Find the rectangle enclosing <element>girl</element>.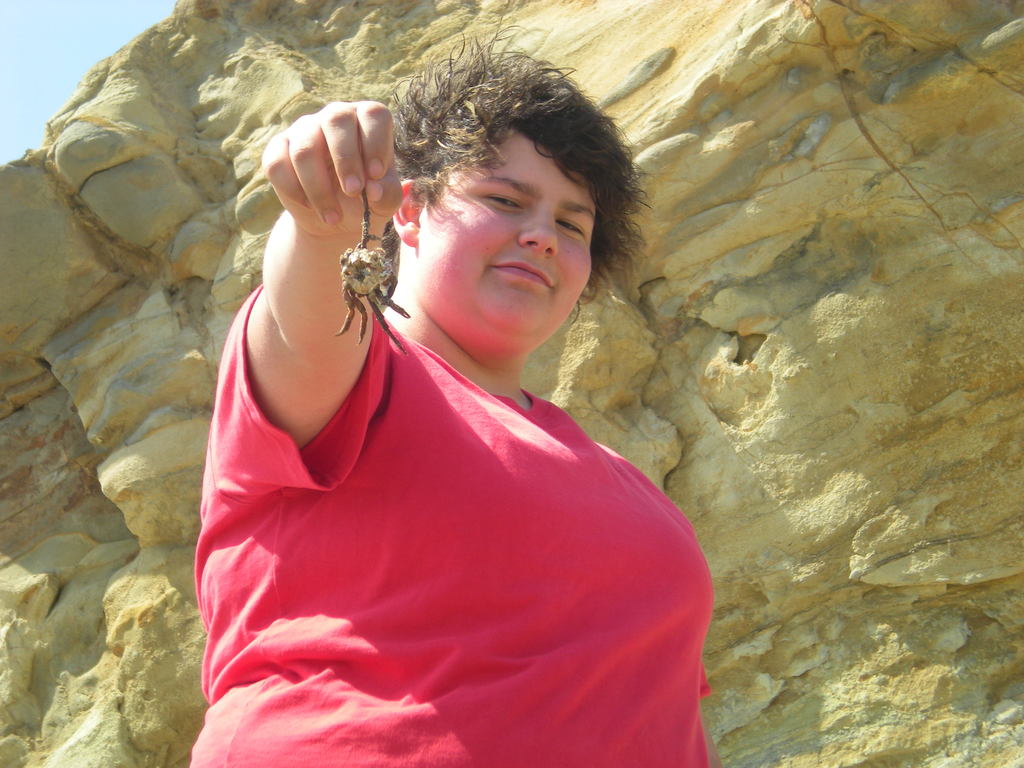
box=[182, 12, 716, 767].
